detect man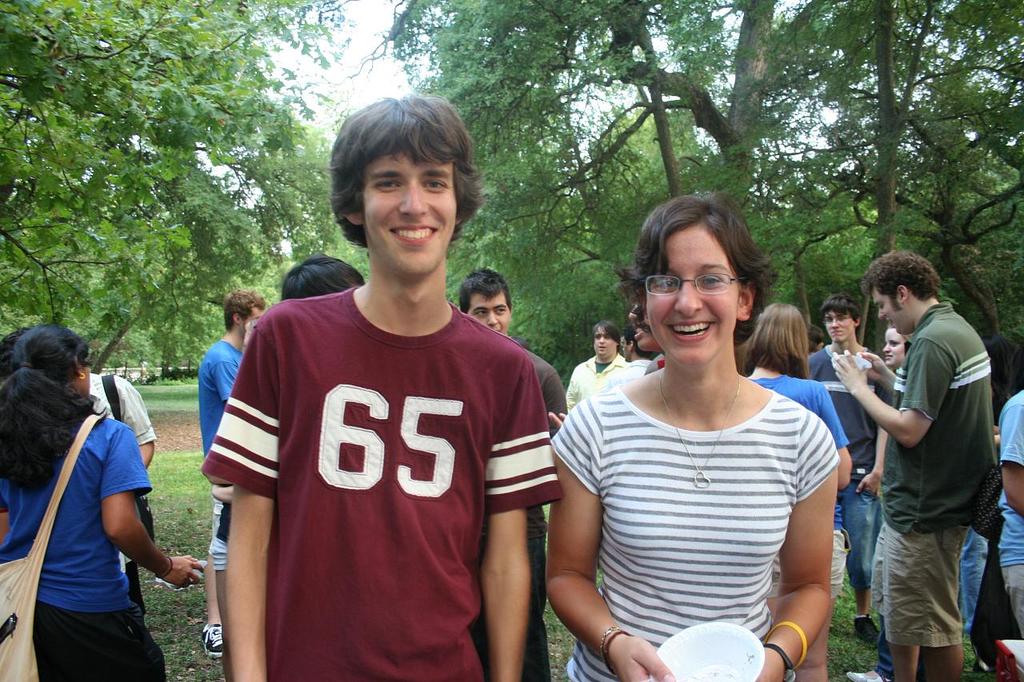
BBox(834, 249, 1001, 681)
